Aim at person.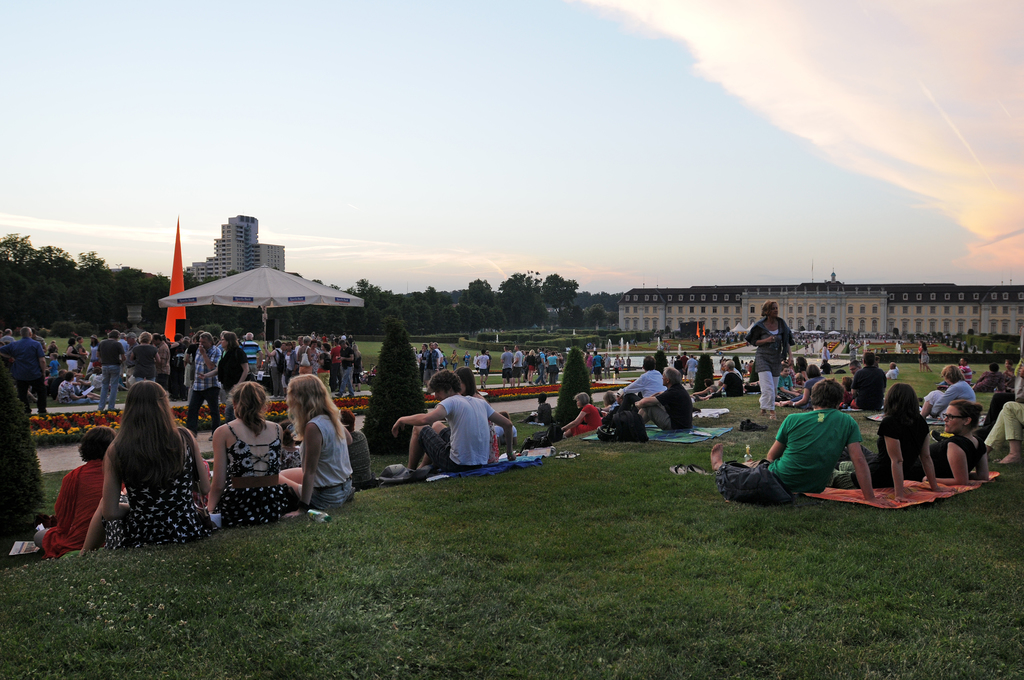
Aimed at 393,368,516,479.
